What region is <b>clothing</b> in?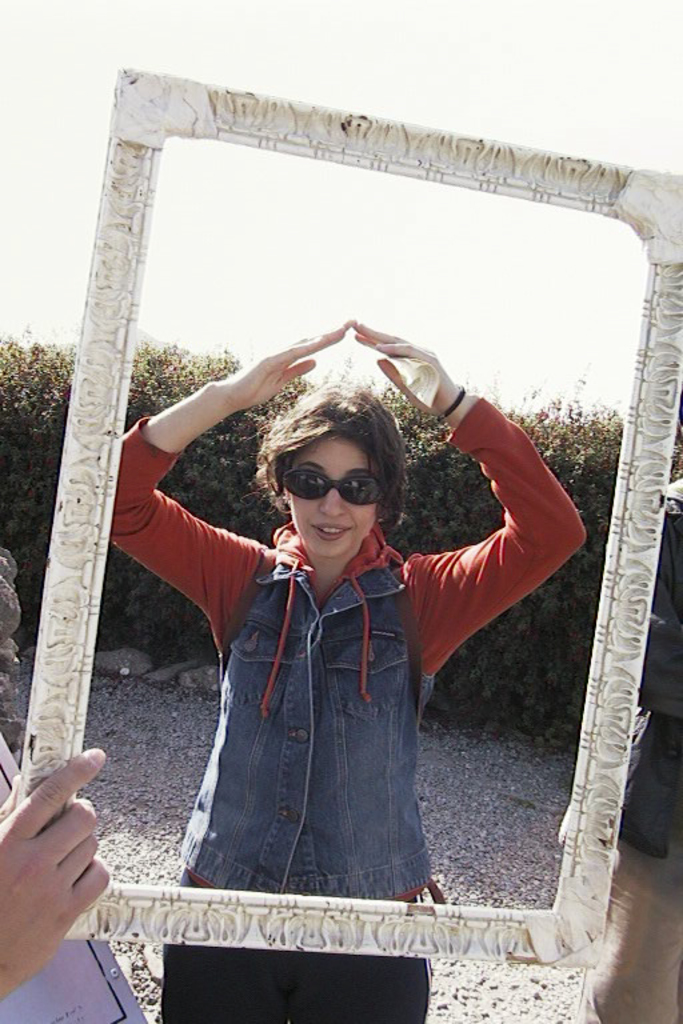
locate(132, 312, 544, 924).
